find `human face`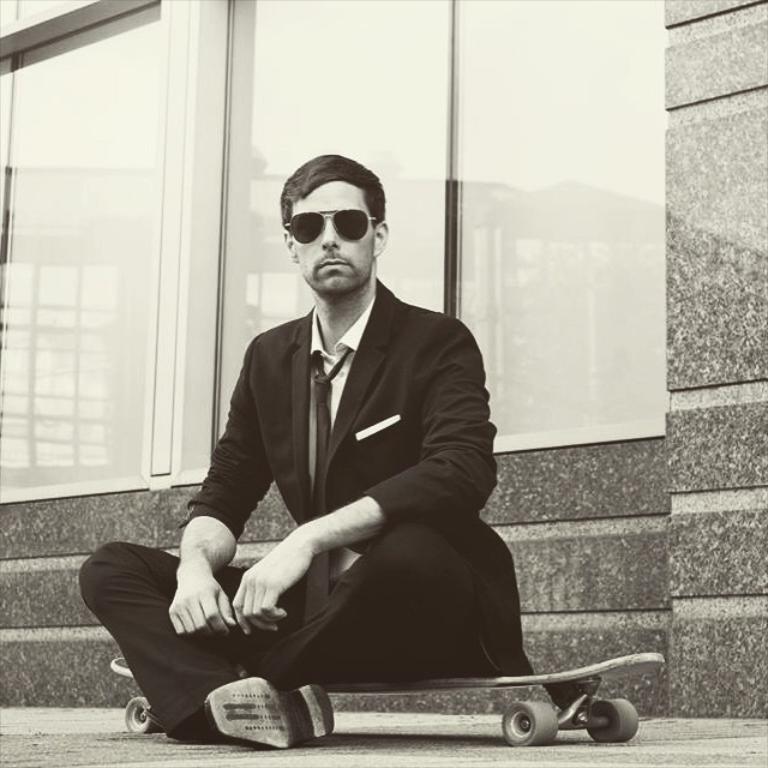
287/181/380/295
